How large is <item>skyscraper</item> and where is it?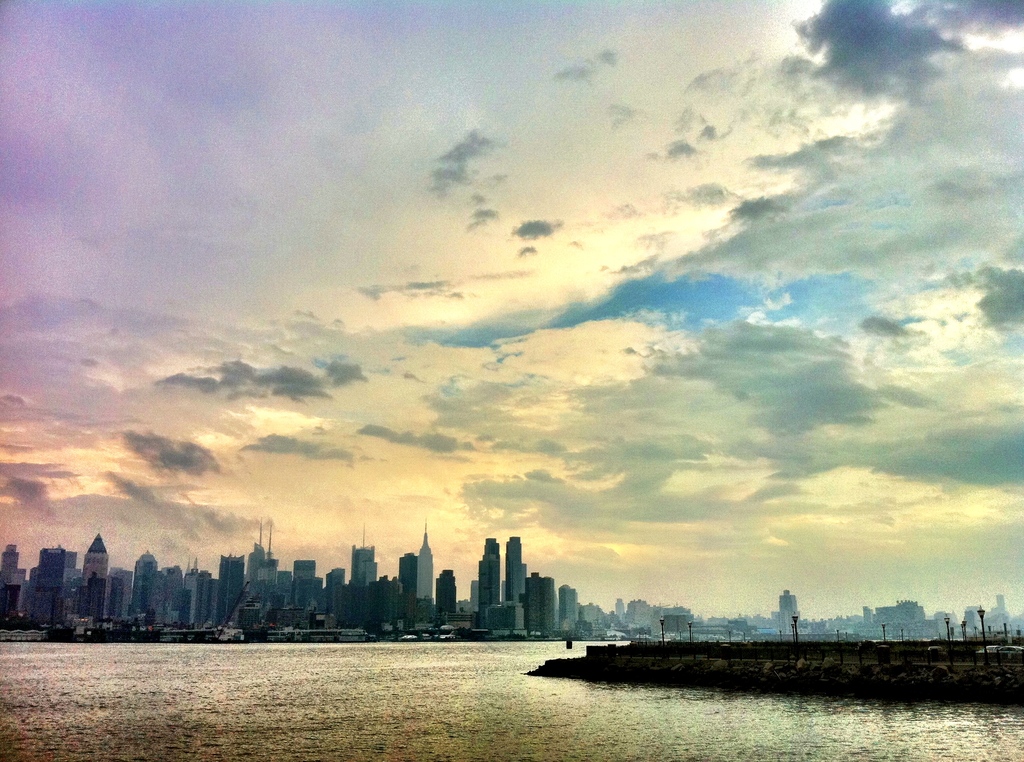
Bounding box: 431 570 457 622.
